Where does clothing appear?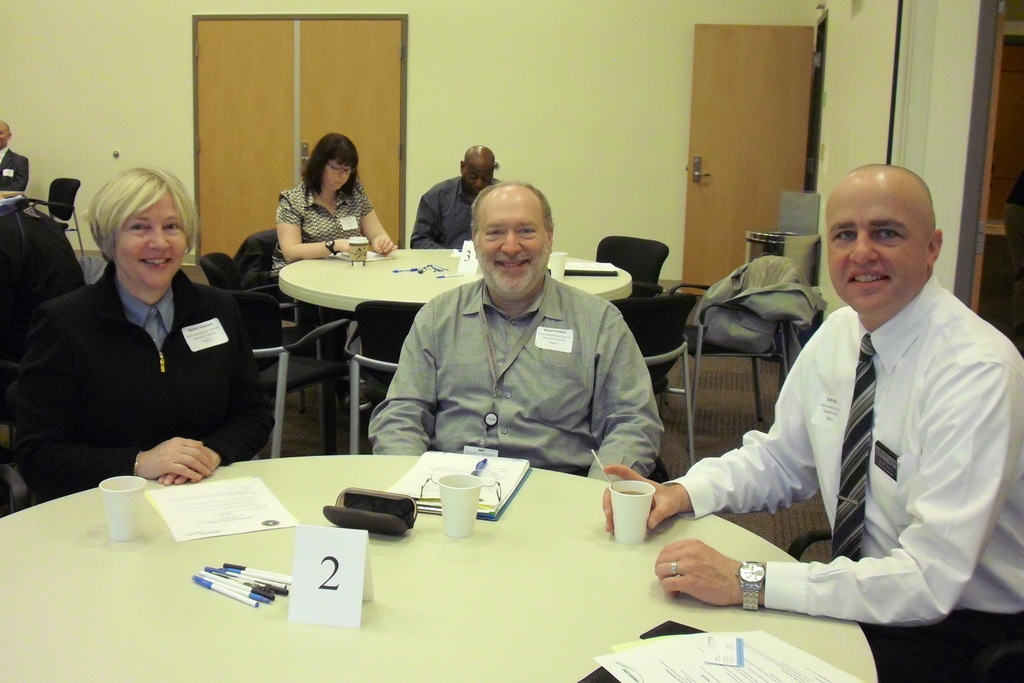
Appears at pyautogui.locateOnScreen(415, 185, 479, 270).
